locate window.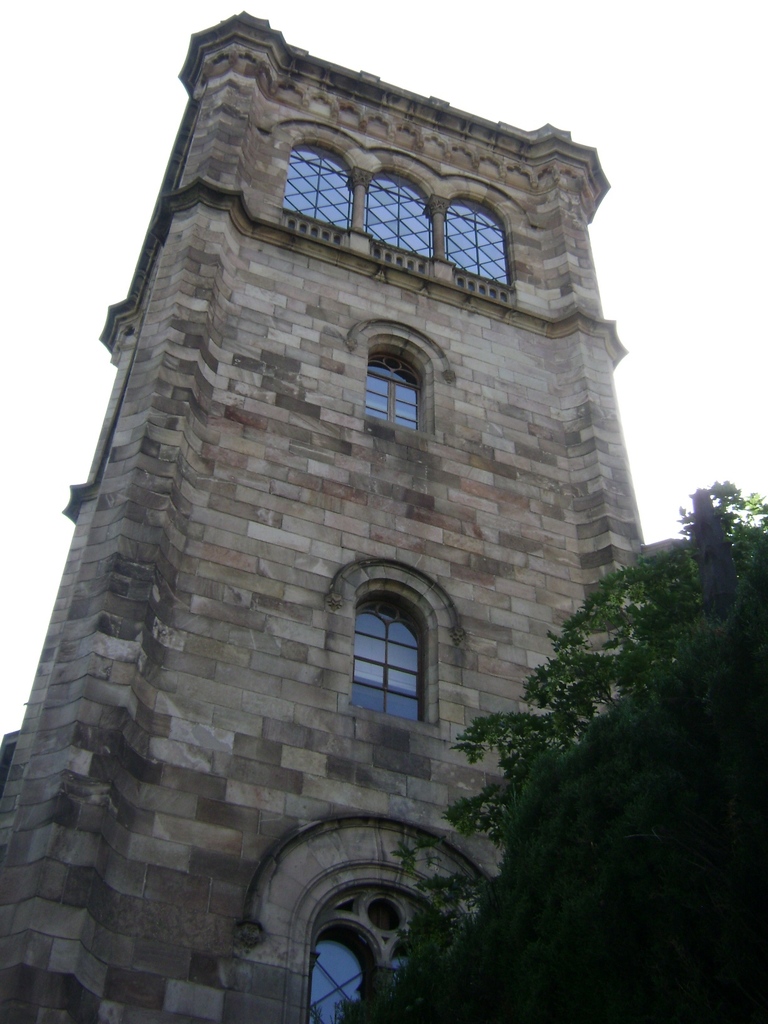
Bounding box: (358,339,432,445).
